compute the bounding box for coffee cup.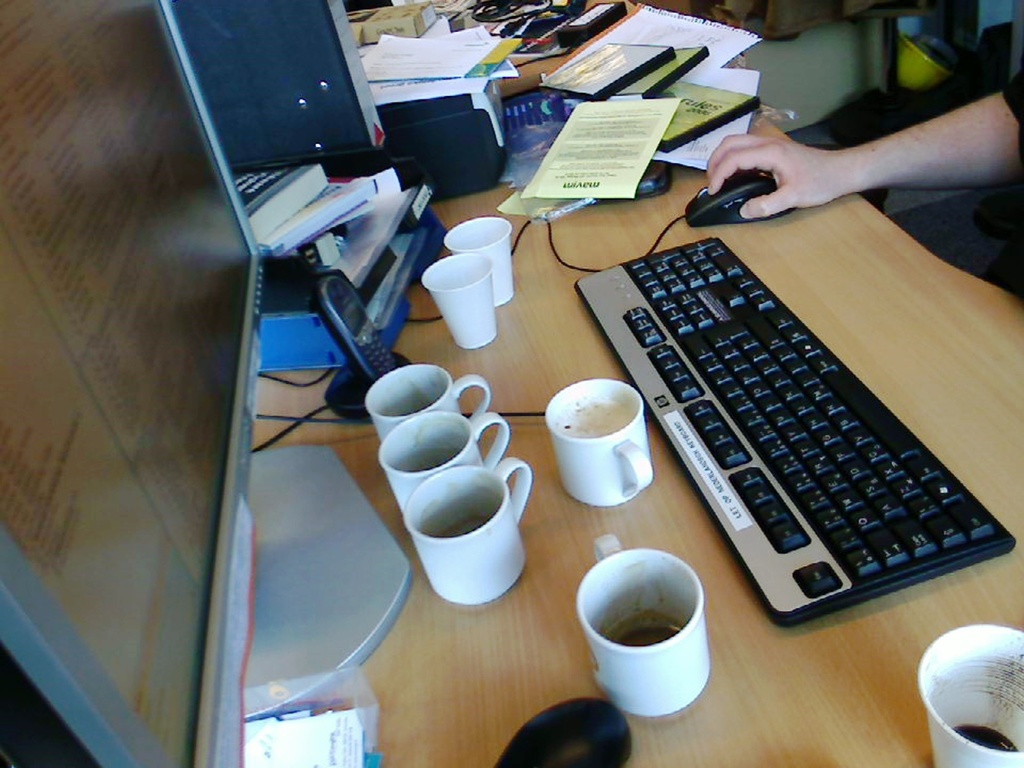
x1=366 y1=362 x2=488 y2=442.
